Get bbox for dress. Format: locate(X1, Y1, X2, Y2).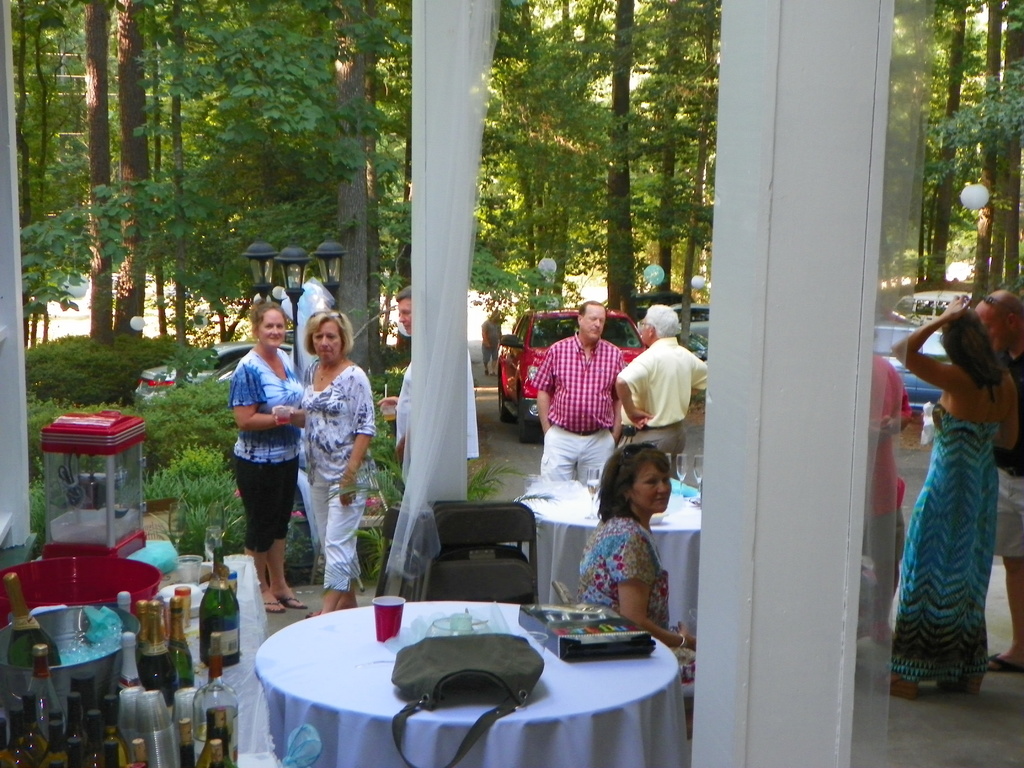
locate(574, 500, 705, 688).
